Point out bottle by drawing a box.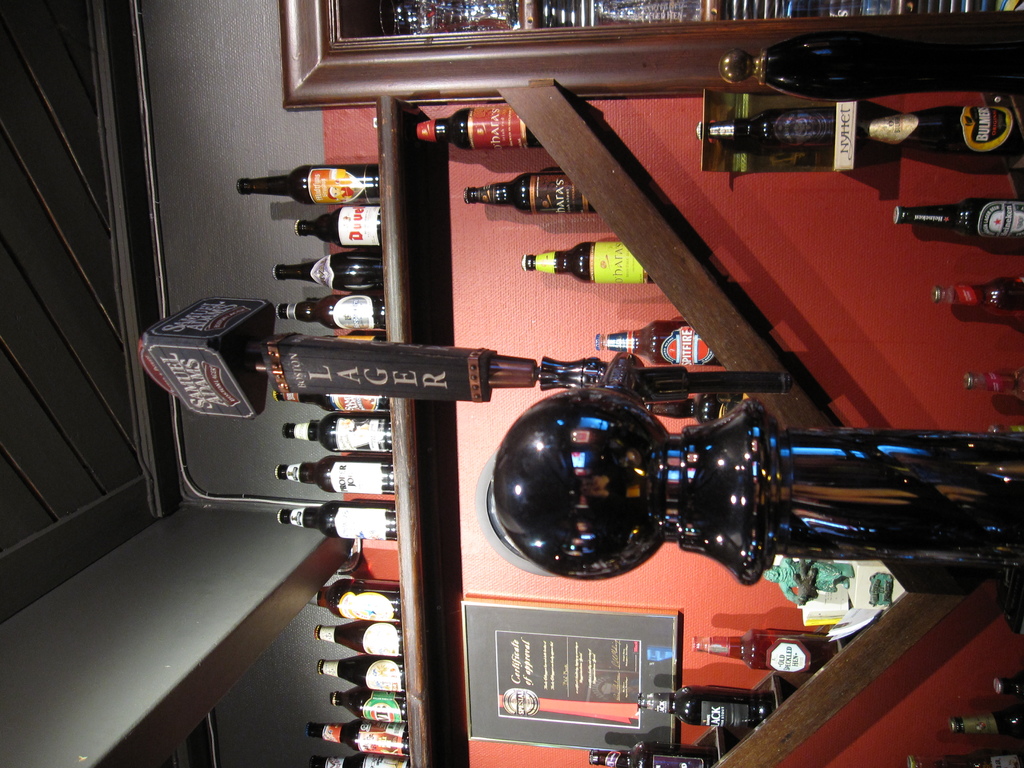
box(972, 463, 1023, 477).
